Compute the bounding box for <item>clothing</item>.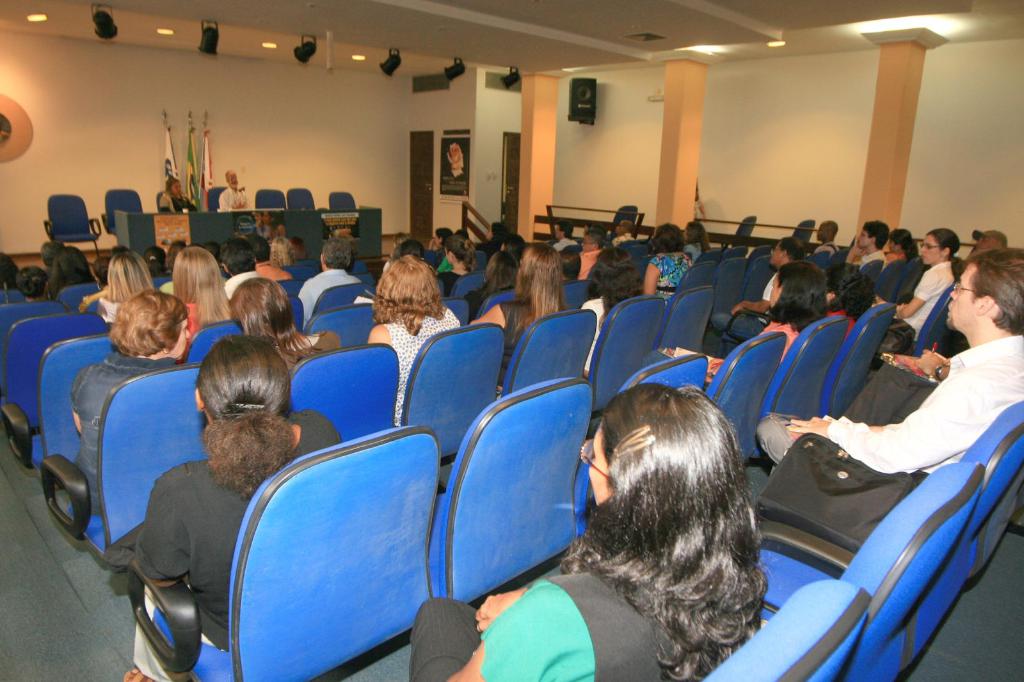
detection(439, 261, 456, 281).
